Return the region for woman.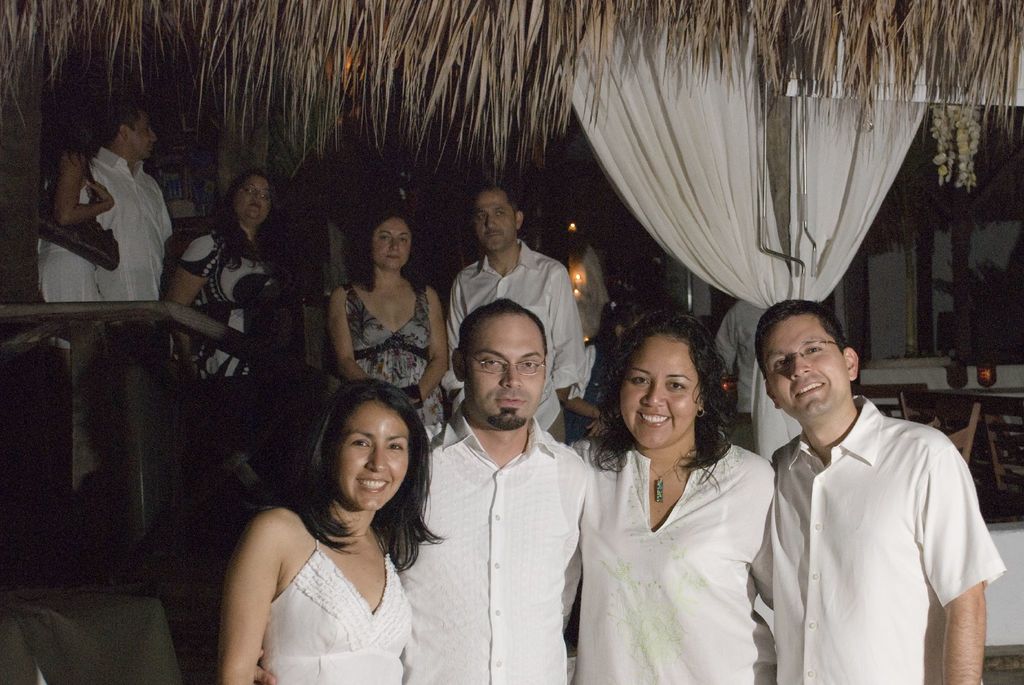
155, 165, 283, 487.
